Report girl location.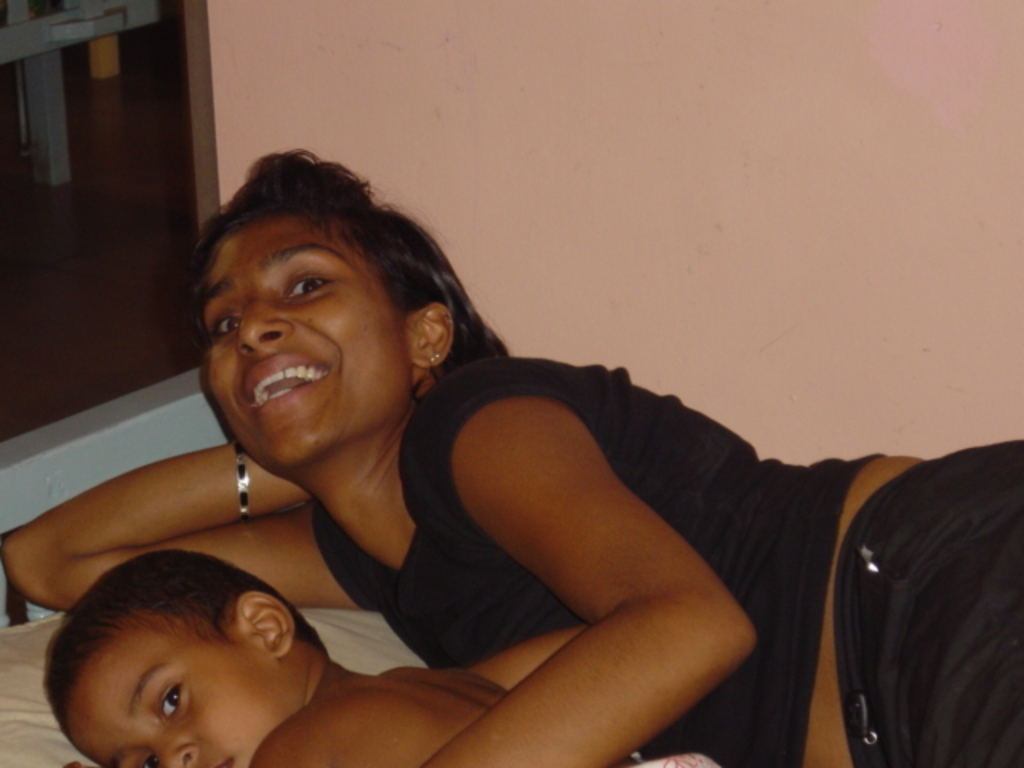
Report: region(0, 149, 1022, 766).
